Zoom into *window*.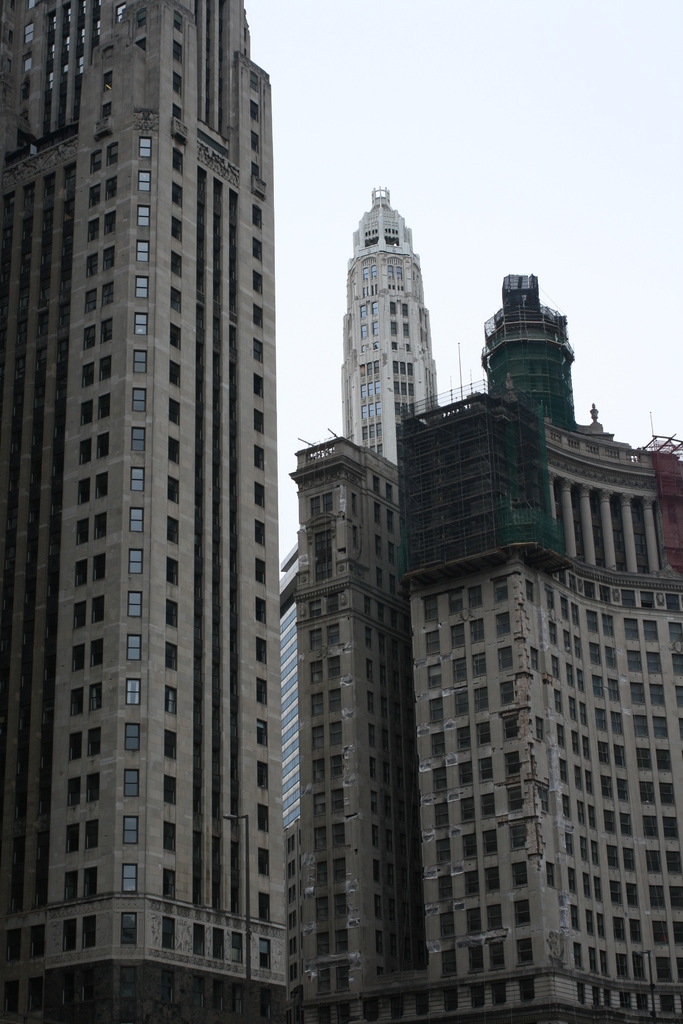
Zoom target: left=256, top=806, right=270, bottom=834.
